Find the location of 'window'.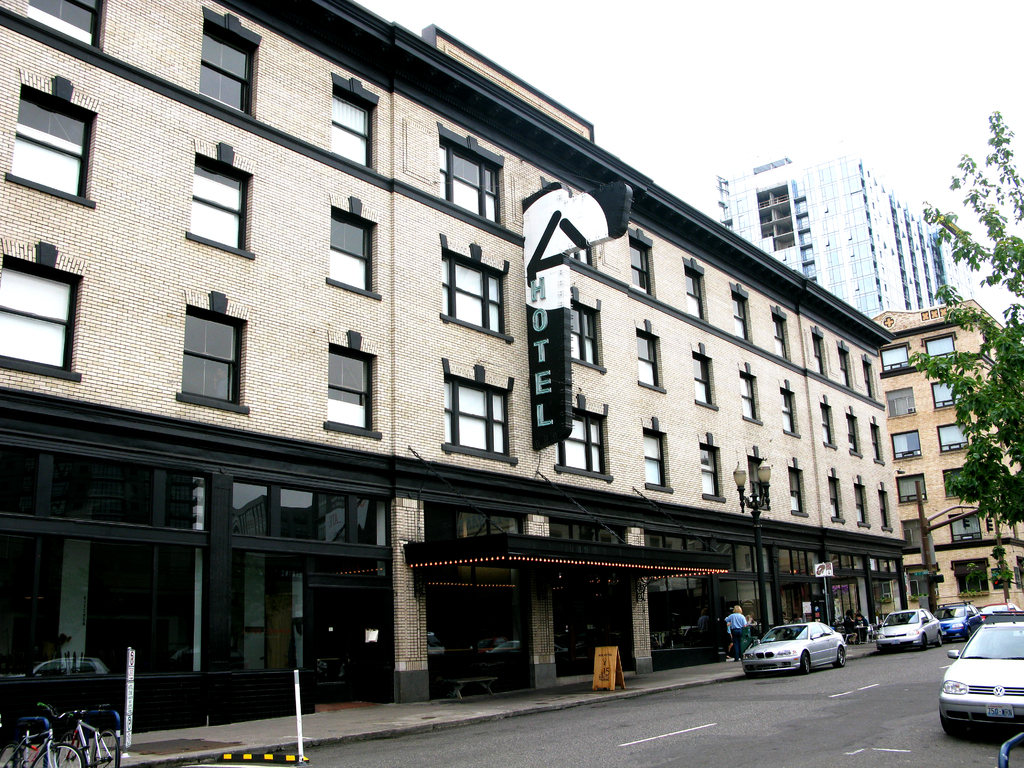
Location: (24, 0, 108, 55).
